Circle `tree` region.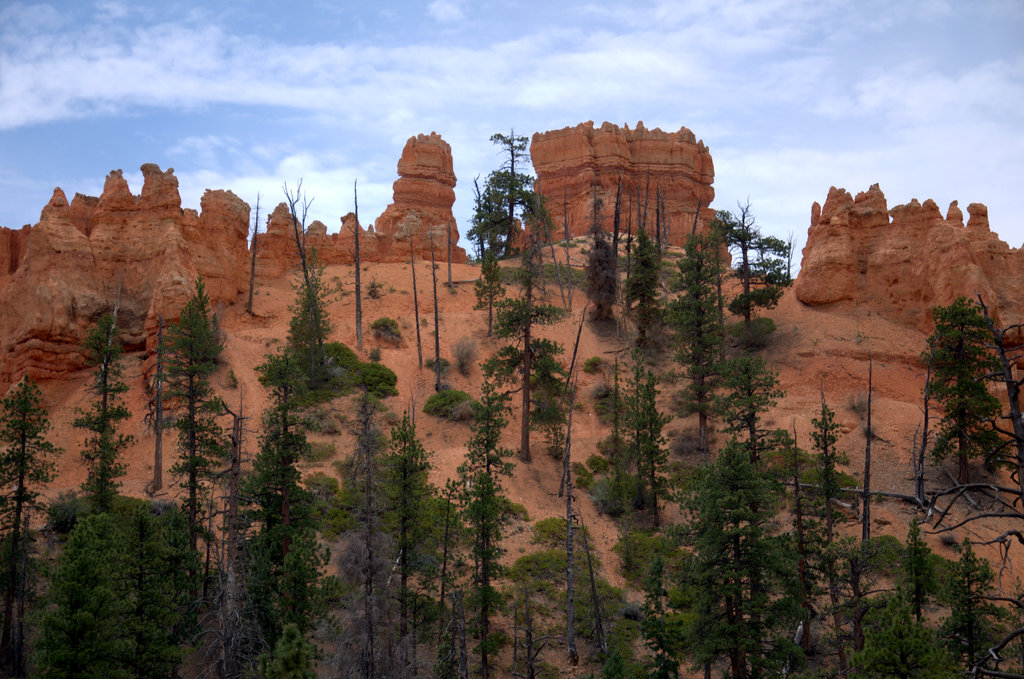
Region: {"left": 440, "top": 387, "right": 522, "bottom": 678}.
